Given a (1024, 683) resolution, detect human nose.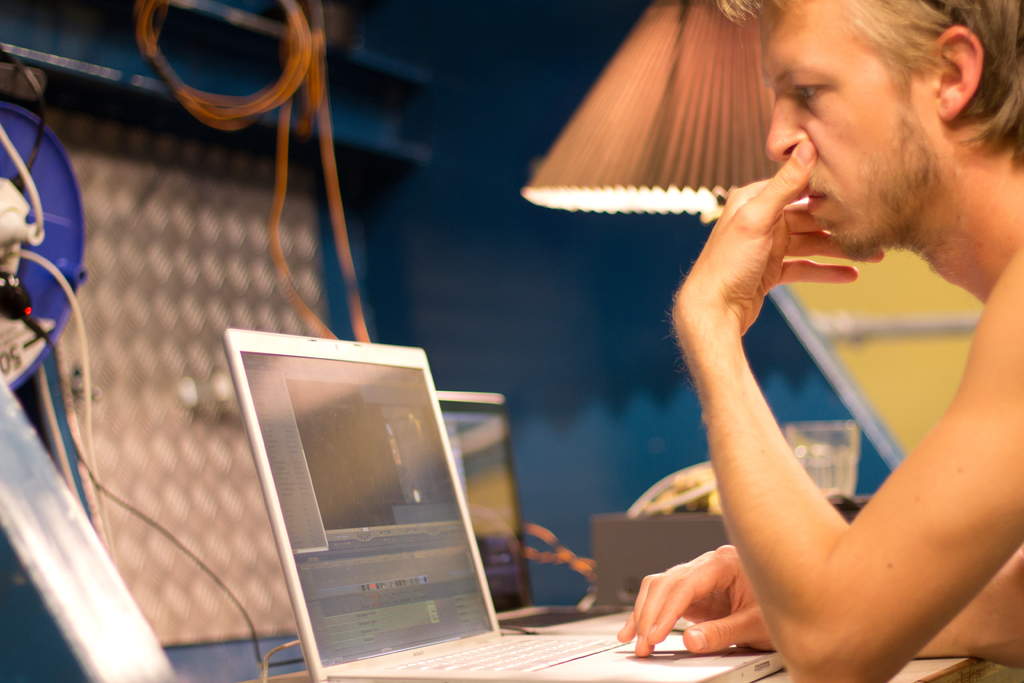
bbox(763, 97, 810, 163).
